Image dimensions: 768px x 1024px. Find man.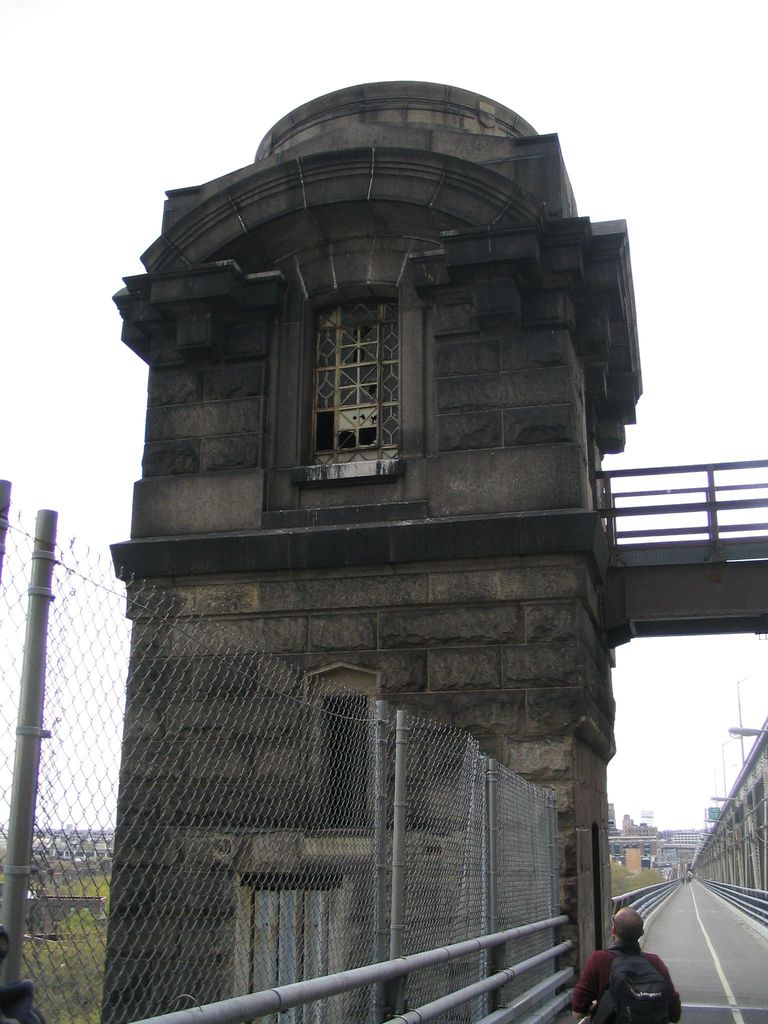
BBox(589, 899, 694, 1023).
